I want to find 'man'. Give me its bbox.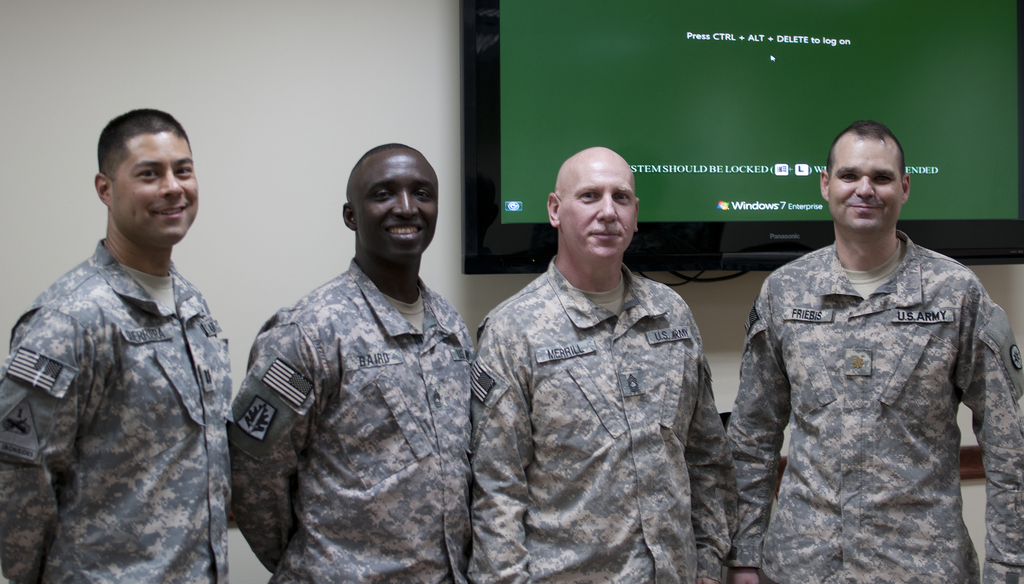
crop(222, 124, 491, 583).
